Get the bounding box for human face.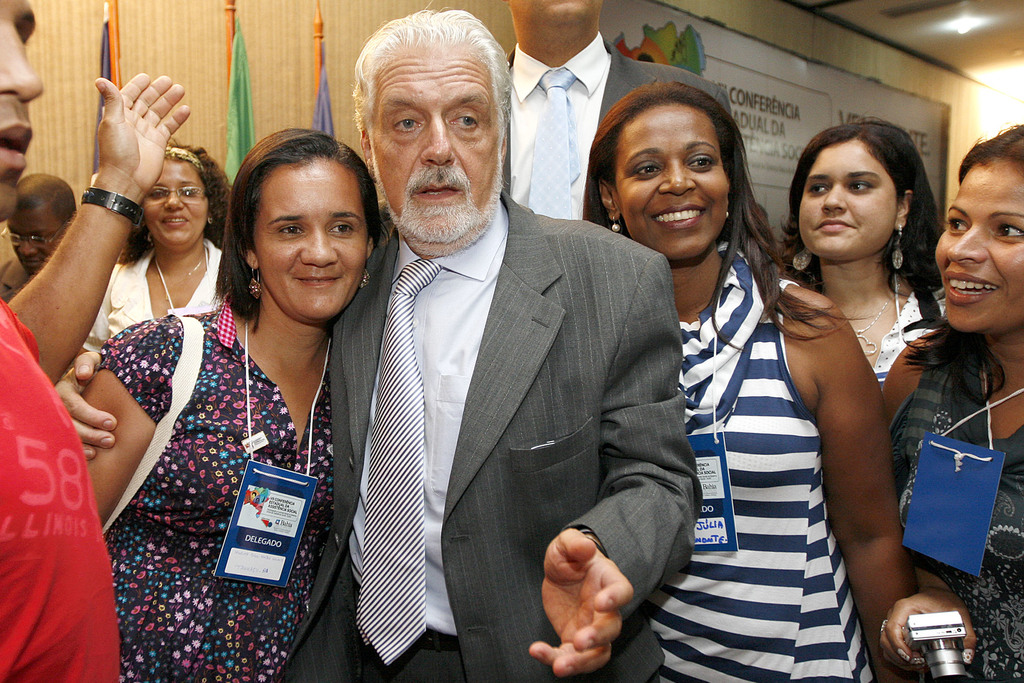
BBox(619, 104, 729, 262).
